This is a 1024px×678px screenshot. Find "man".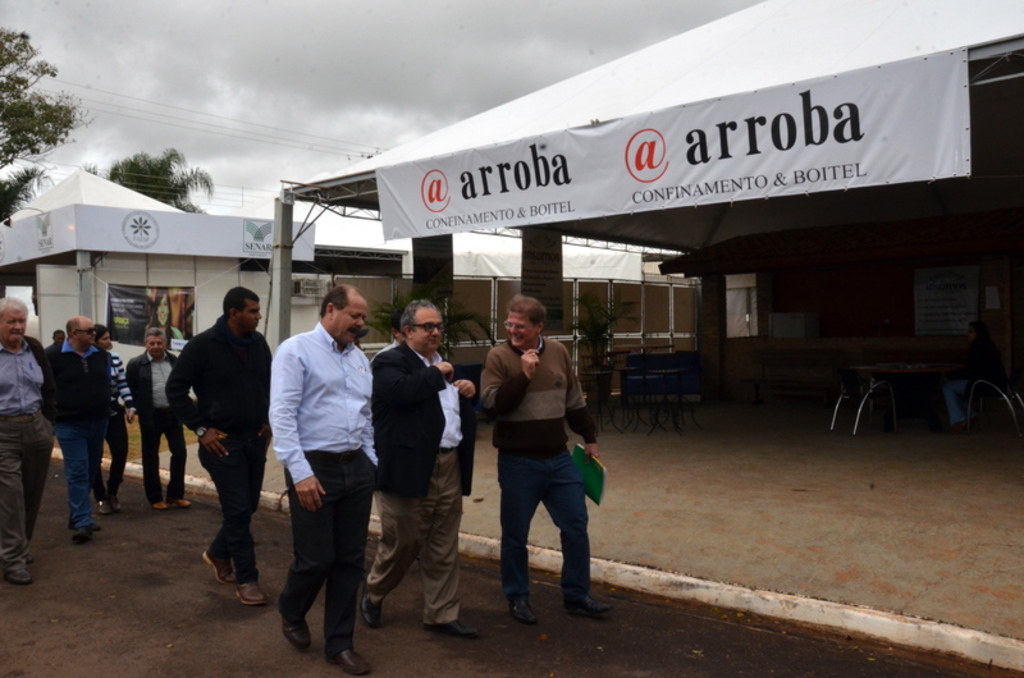
Bounding box: [262,283,372,677].
